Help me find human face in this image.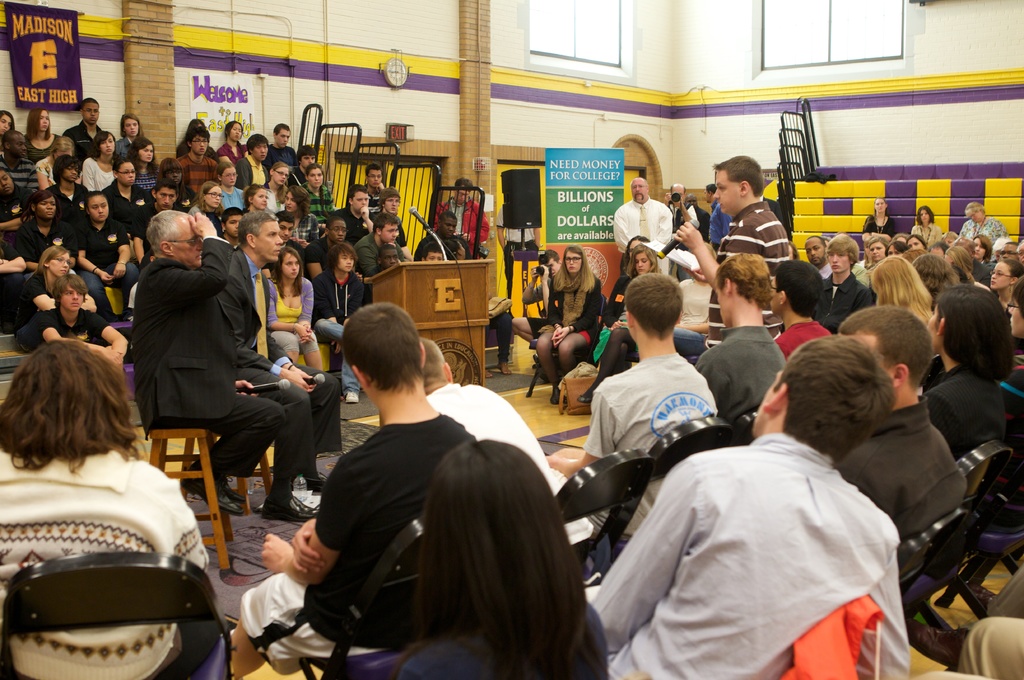
Found it: box(382, 224, 398, 242).
